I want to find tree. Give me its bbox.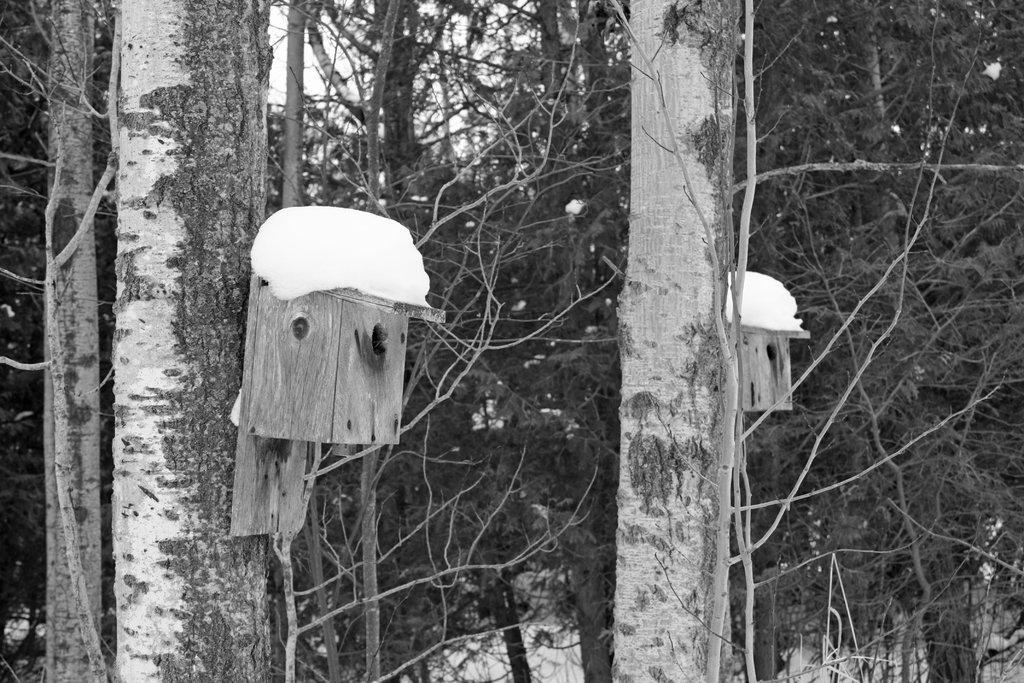
629:0:760:682.
